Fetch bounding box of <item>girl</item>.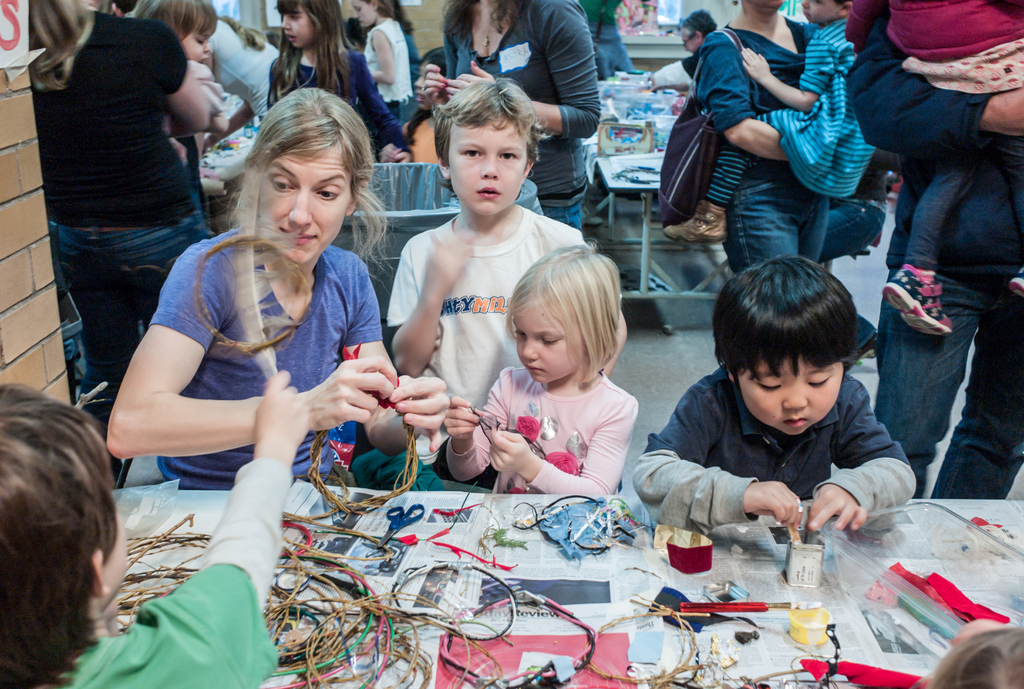
Bbox: {"left": 266, "top": 0, "right": 411, "bottom": 163}.
